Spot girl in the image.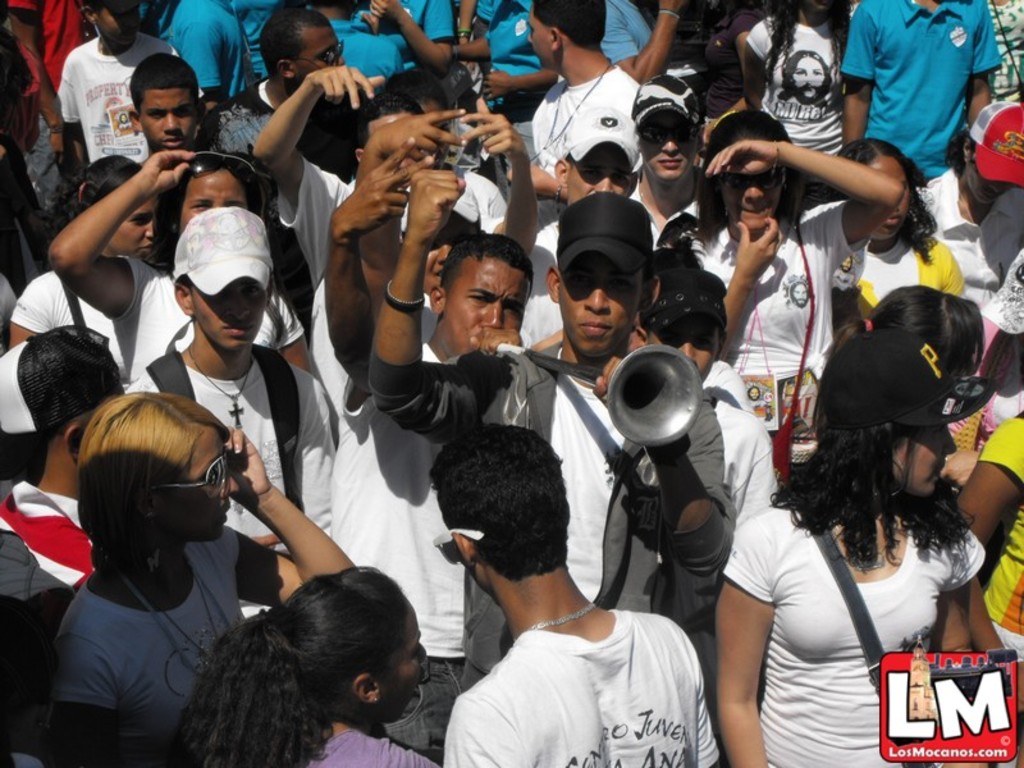
girl found at x1=831, y1=133, x2=969, y2=329.
